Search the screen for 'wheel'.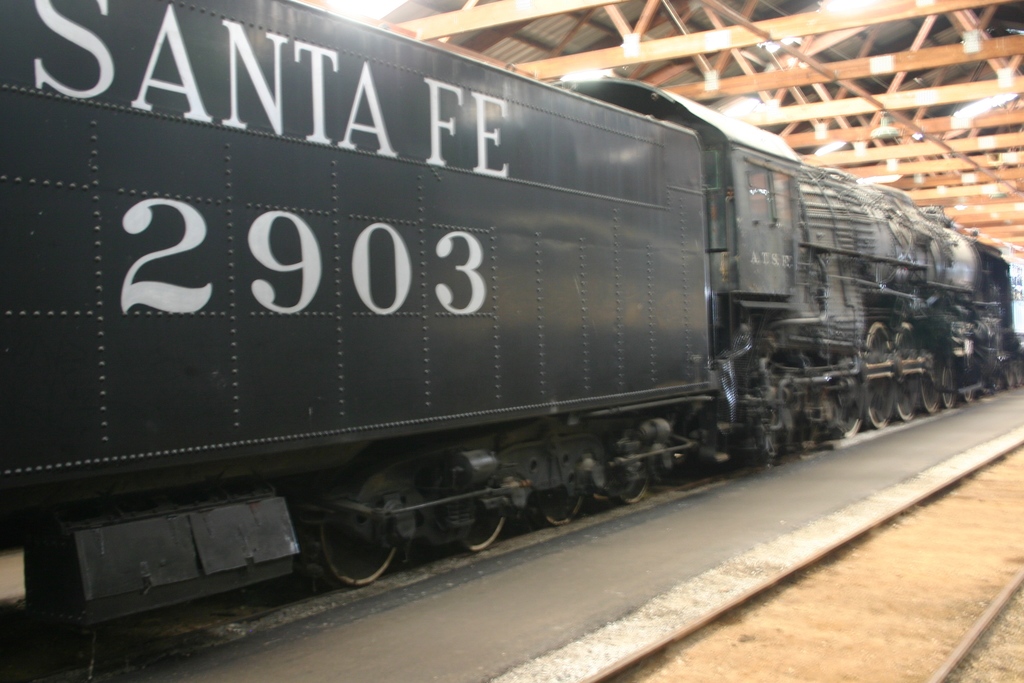
Found at [538, 479, 580, 525].
